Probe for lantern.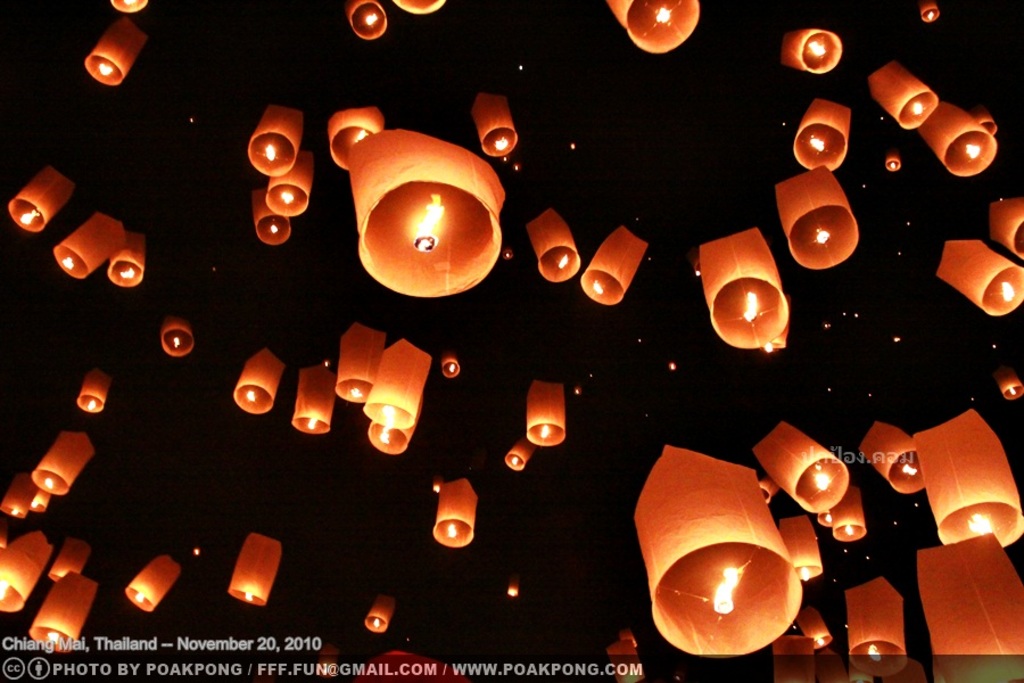
Probe result: [left=265, top=161, right=312, bottom=214].
